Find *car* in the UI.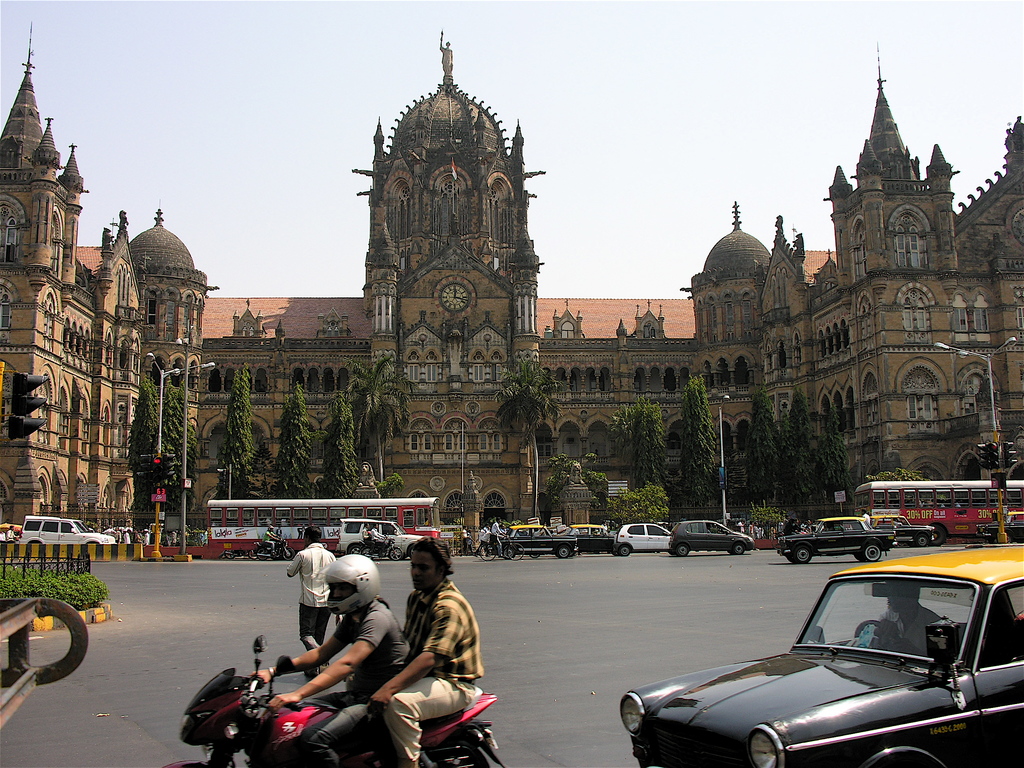
UI element at <box>17,513,113,543</box>.
